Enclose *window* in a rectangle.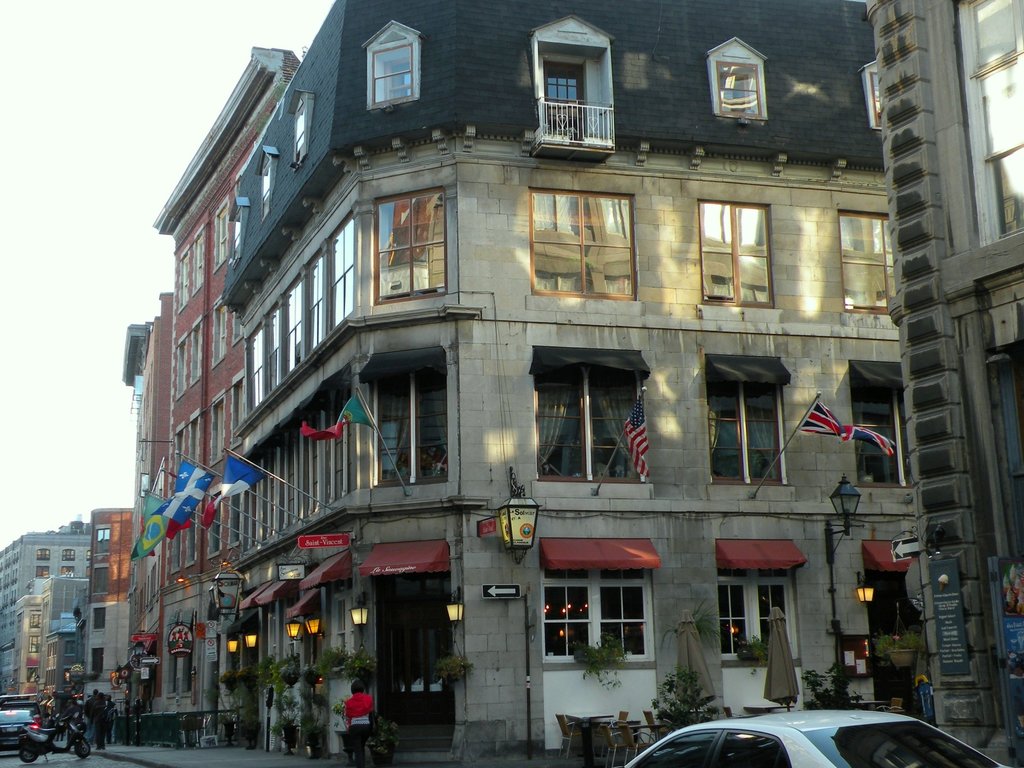
x1=288, y1=97, x2=323, y2=166.
